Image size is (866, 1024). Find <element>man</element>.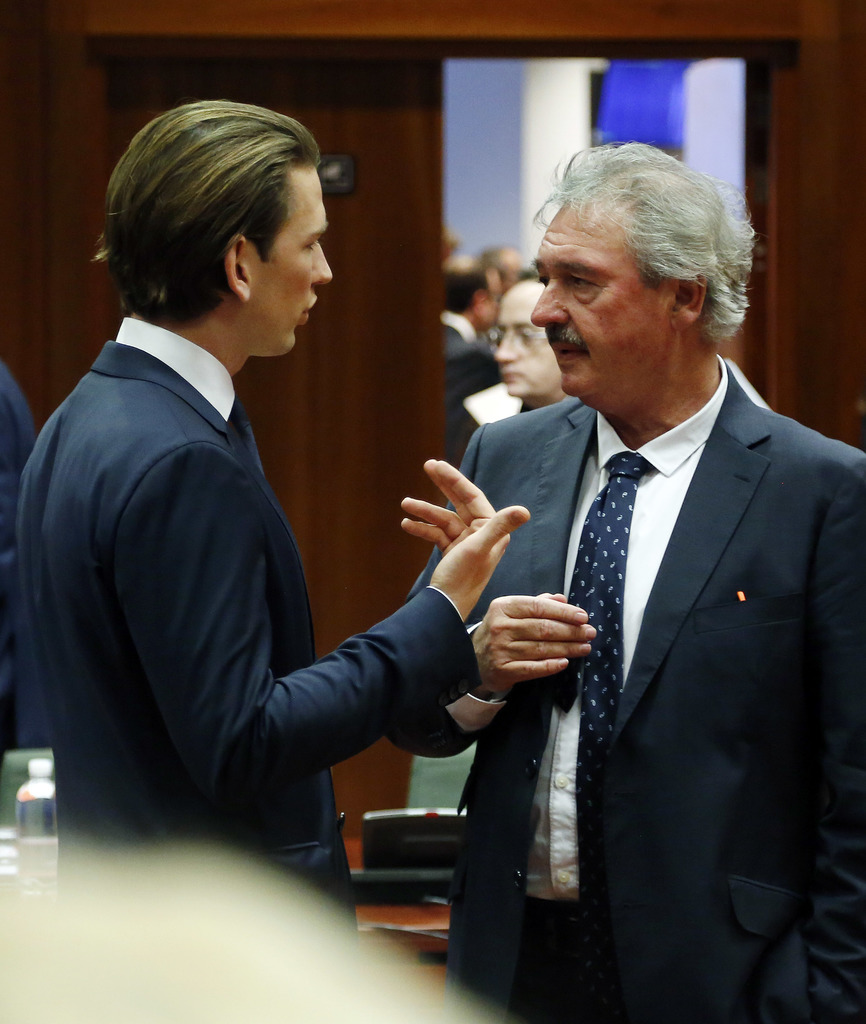
pyautogui.locateOnScreen(413, 138, 865, 1023).
